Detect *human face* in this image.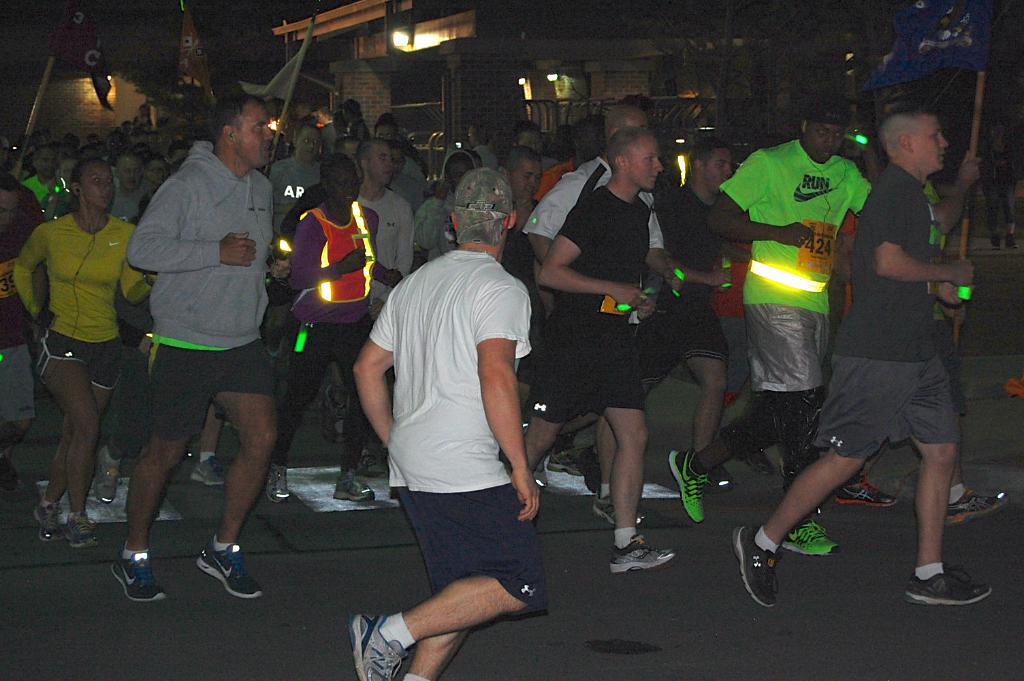
Detection: crop(703, 151, 737, 189).
